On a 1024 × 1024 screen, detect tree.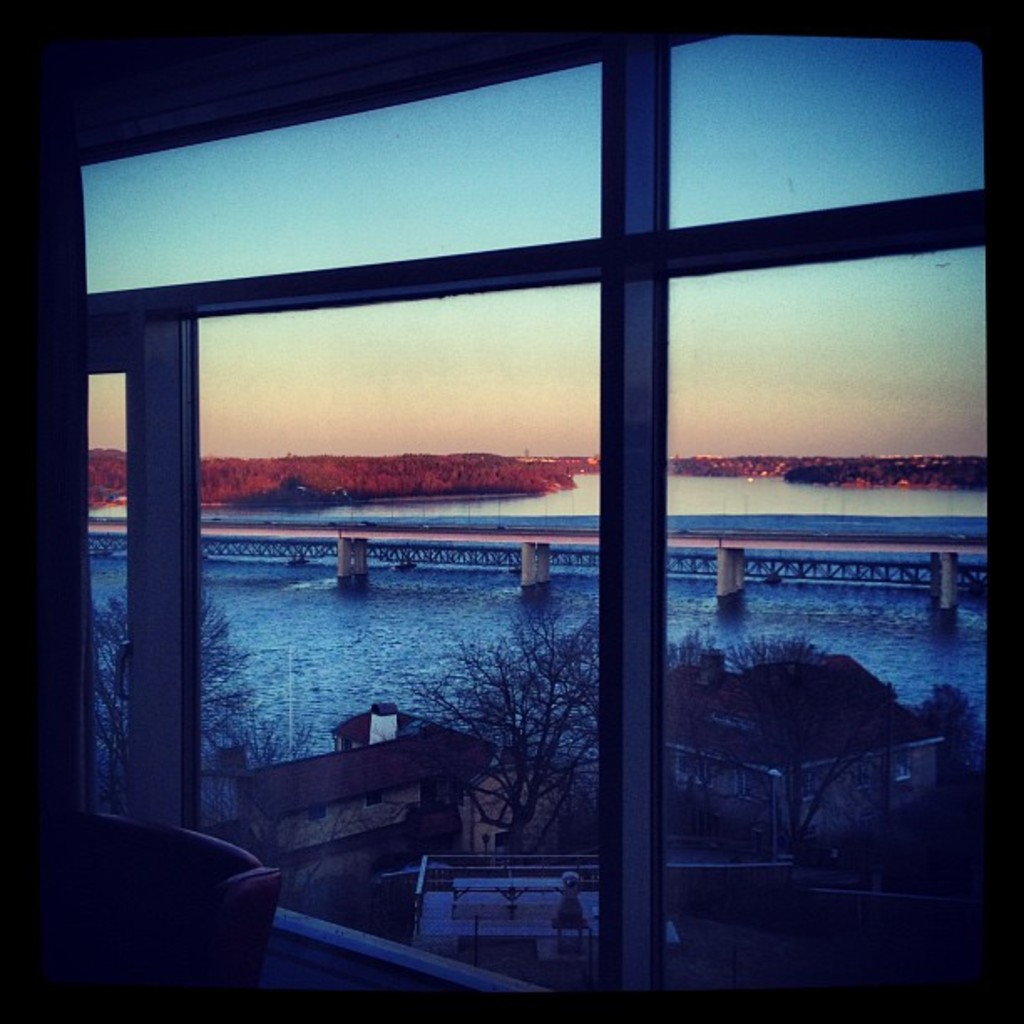
crop(392, 602, 609, 855).
